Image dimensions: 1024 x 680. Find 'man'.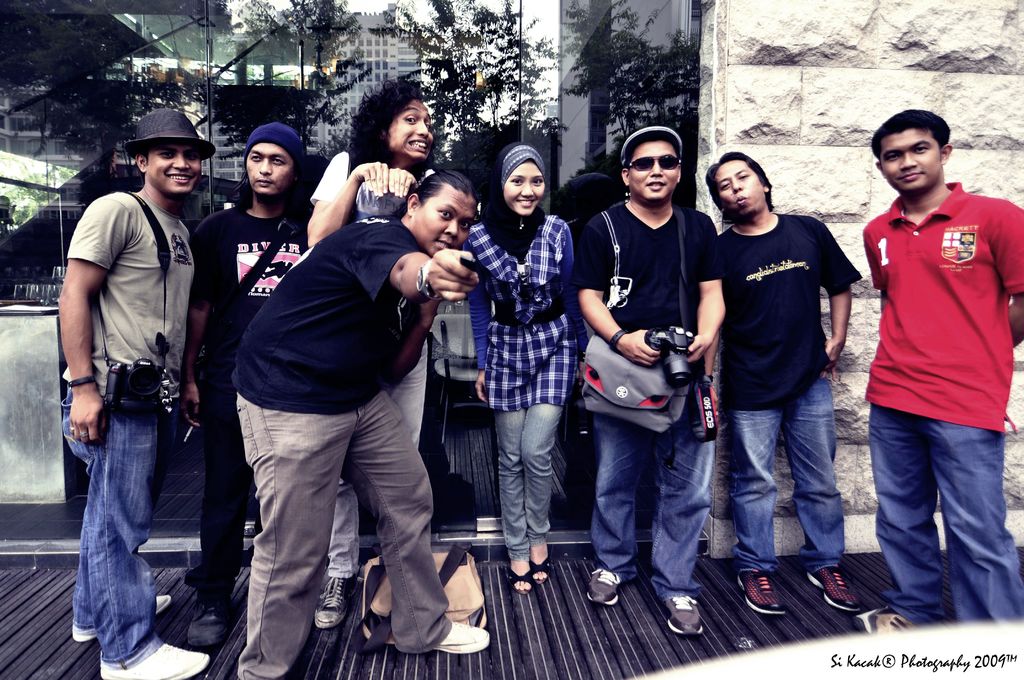
bbox=(60, 106, 216, 679).
